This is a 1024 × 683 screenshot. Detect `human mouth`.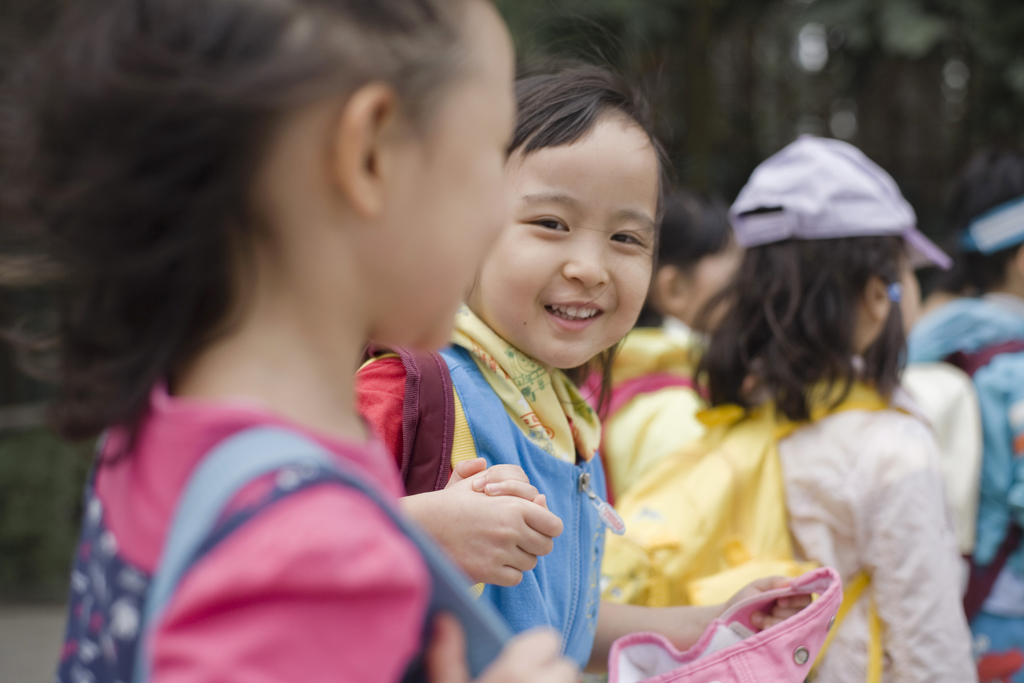
select_region(540, 288, 612, 339).
